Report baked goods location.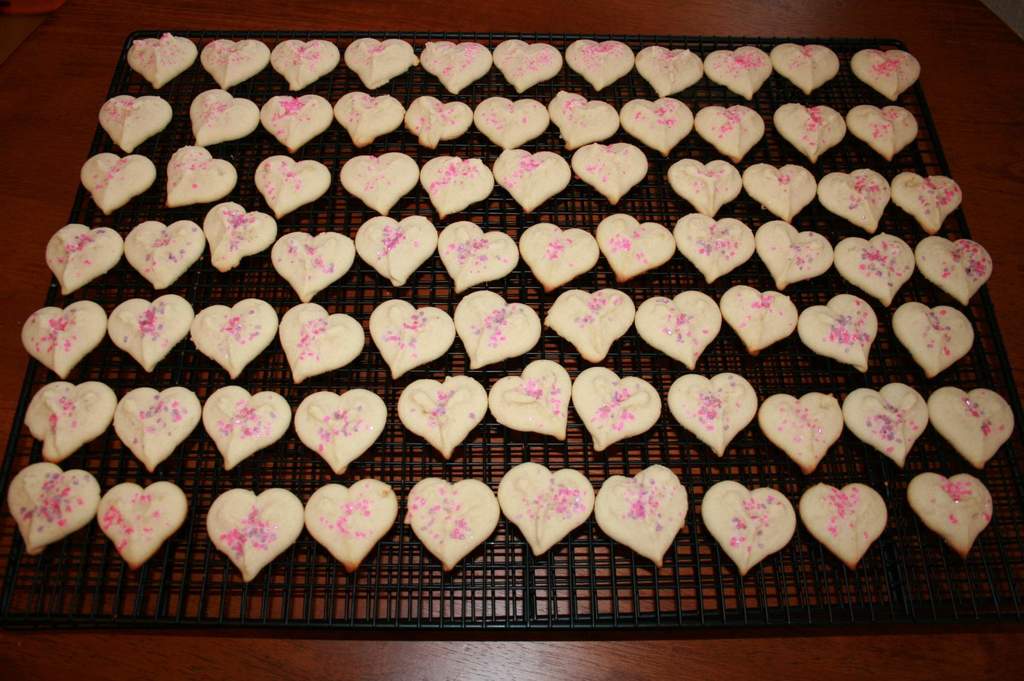
Report: 697:104:768:163.
